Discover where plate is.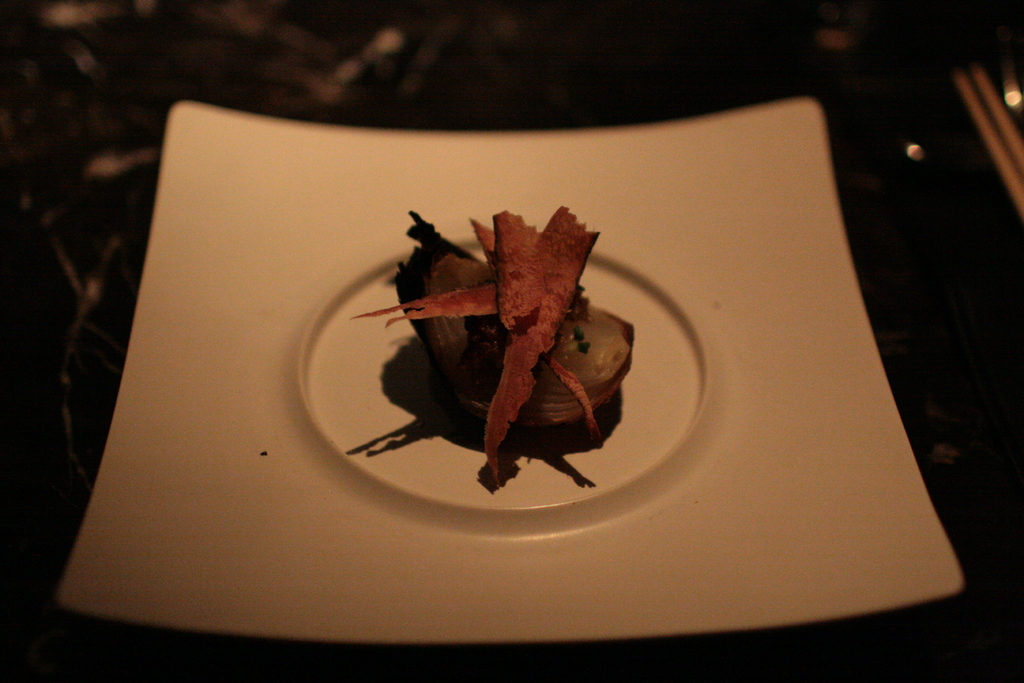
Discovered at BBox(27, 72, 973, 682).
